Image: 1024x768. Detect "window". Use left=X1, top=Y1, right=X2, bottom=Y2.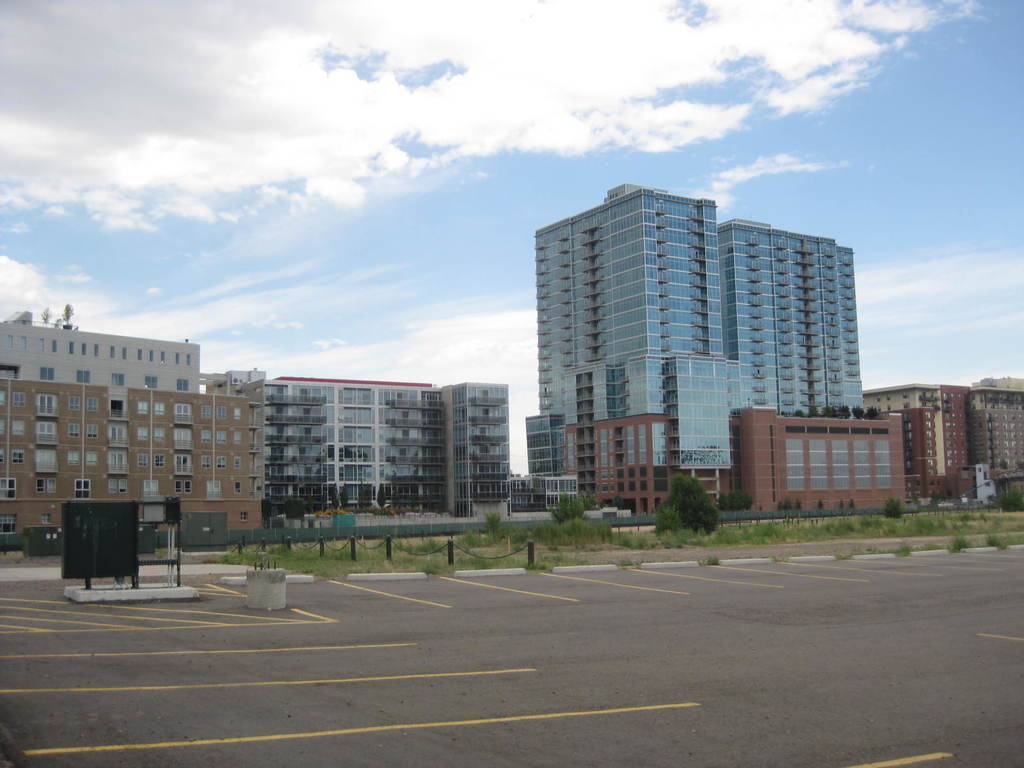
left=218, top=429, right=225, bottom=444.
